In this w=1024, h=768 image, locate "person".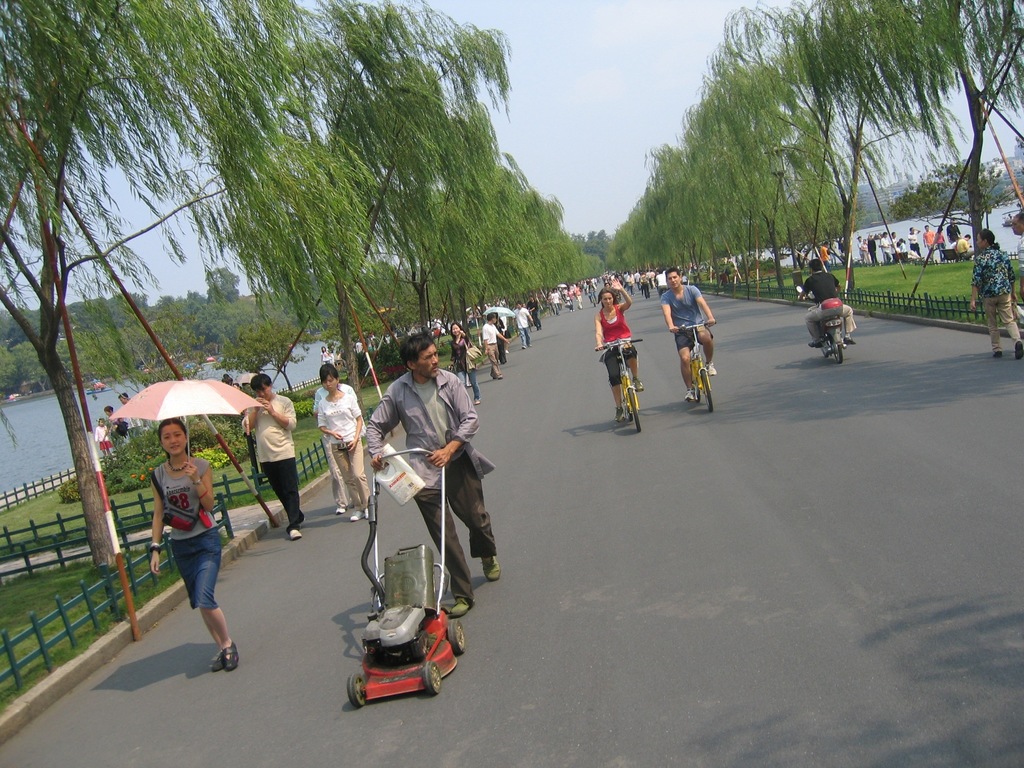
Bounding box: <region>359, 332, 504, 588</region>.
